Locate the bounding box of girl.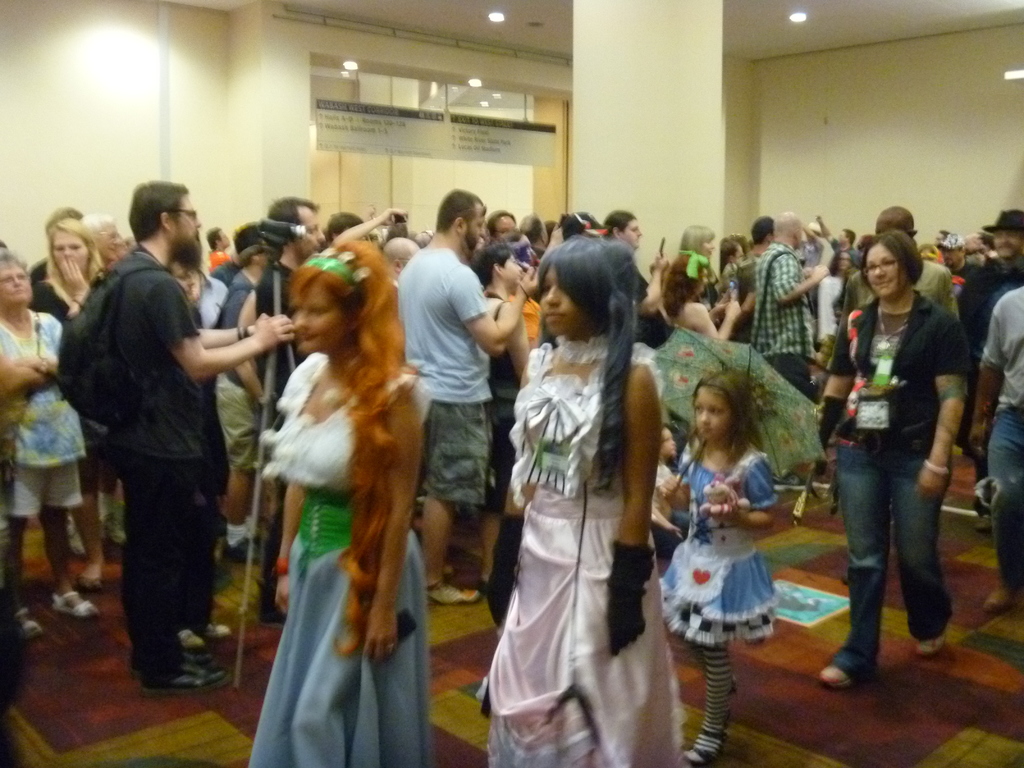
Bounding box: x1=659 y1=365 x2=783 y2=767.
